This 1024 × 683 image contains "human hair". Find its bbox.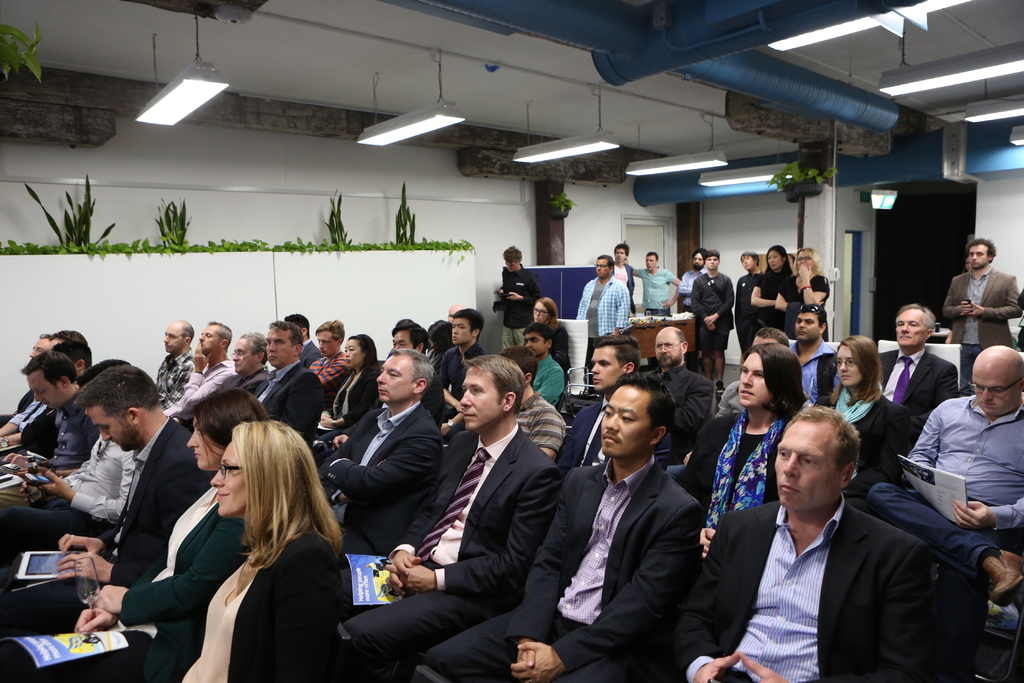
l=209, t=320, r=234, b=354.
